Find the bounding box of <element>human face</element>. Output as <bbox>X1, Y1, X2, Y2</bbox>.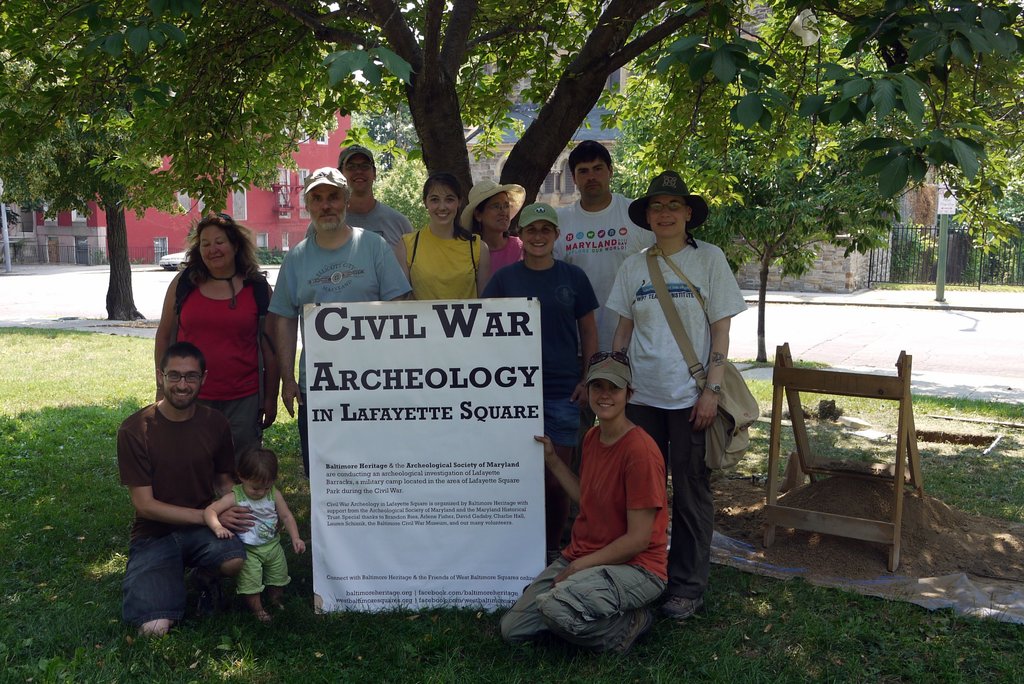
<bbox>161, 356, 200, 404</bbox>.
